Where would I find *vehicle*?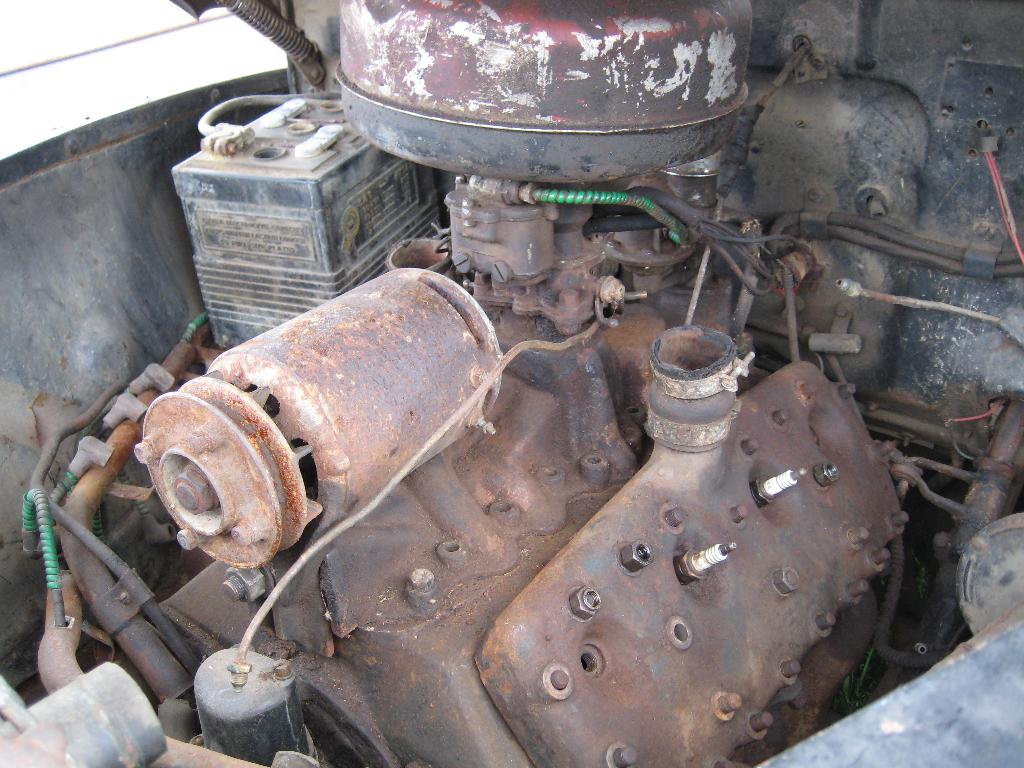
At <region>0, 65, 979, 767</region>.
